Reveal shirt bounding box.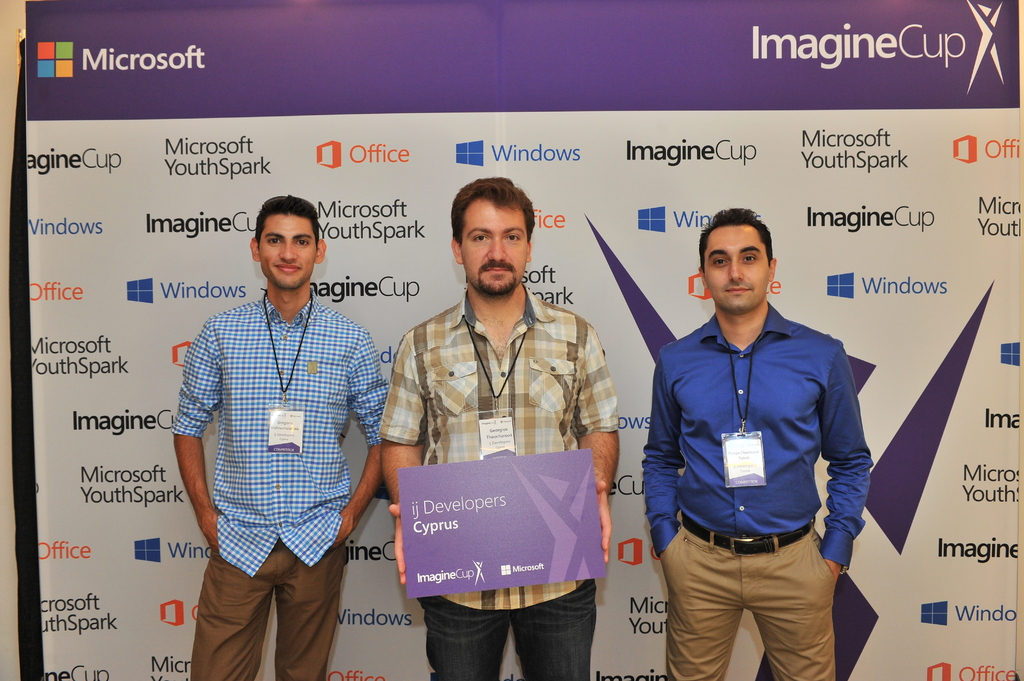
Revealed: <box>636,298,876,570</box>.
